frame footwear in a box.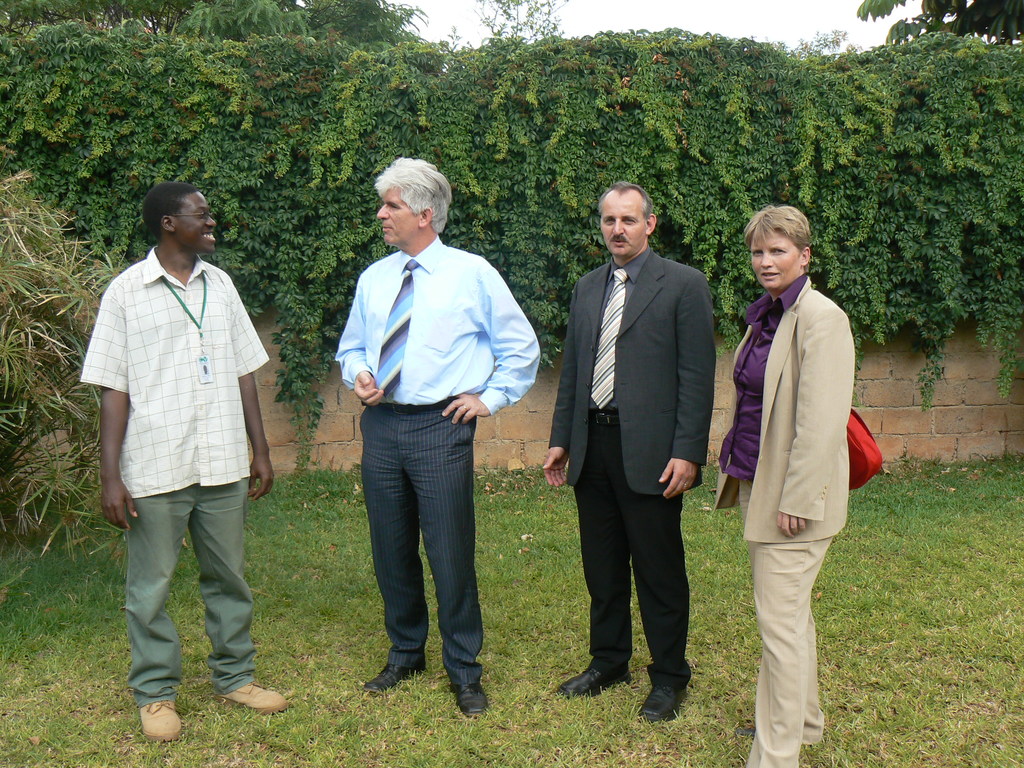
<region>228, 680, 287, 708</region>.
